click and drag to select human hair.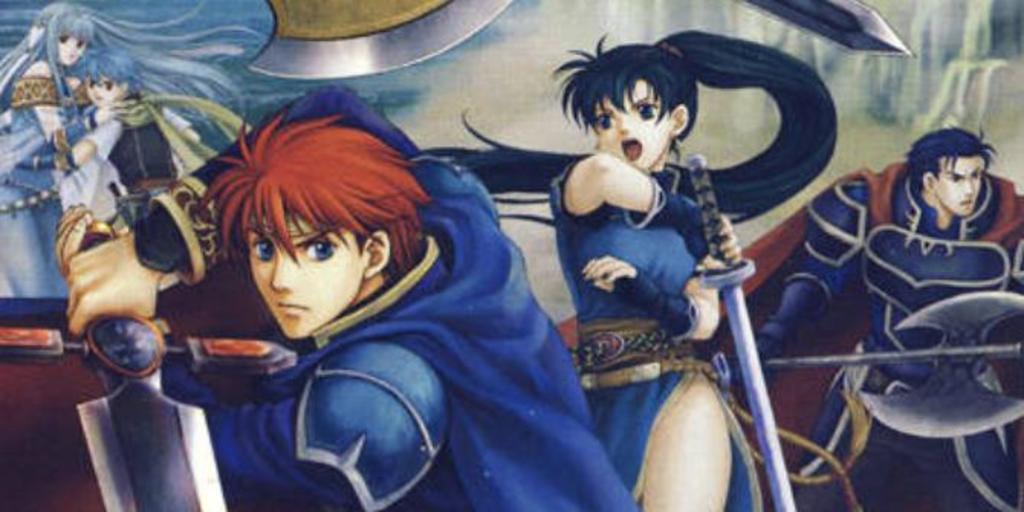
Selection: BBox(0, 0, 264, 180).
